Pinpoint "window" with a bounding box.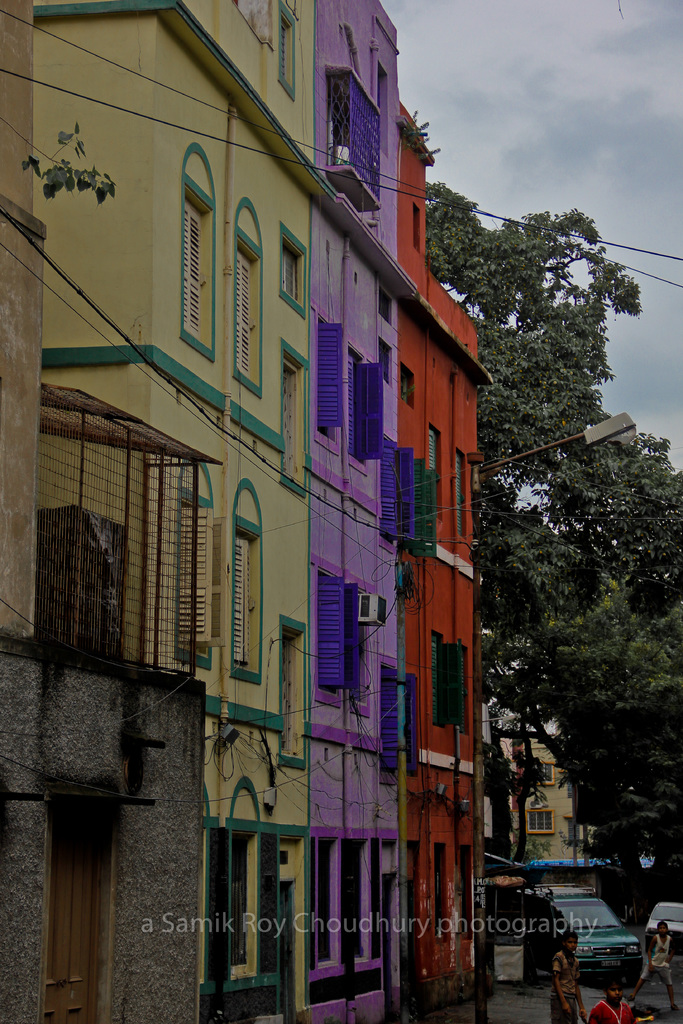
bbox(306, 830, 387, 1002).
